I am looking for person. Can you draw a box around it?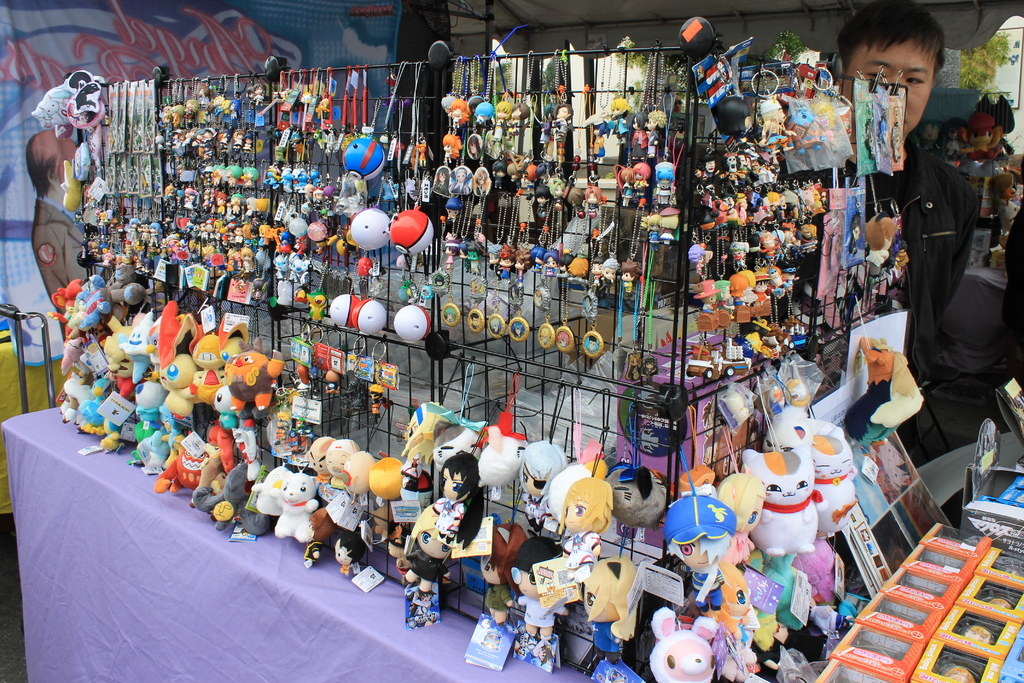
Sure, the bounding box is x1=815, y1=189, x2=824, y2=214.
